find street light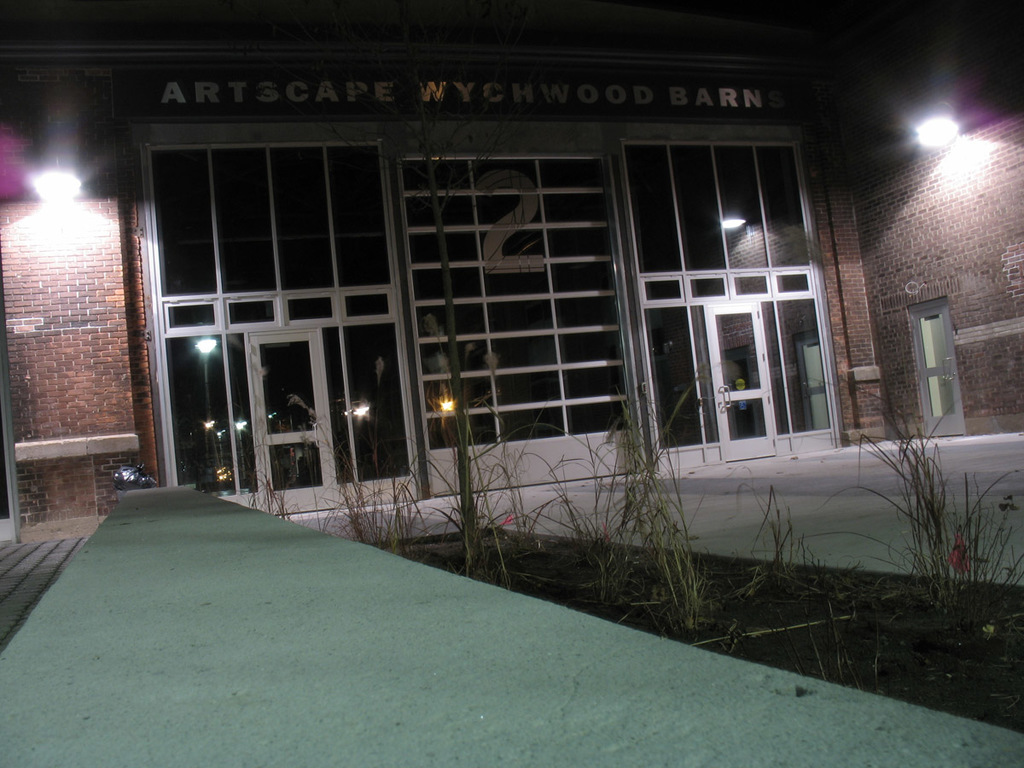
crop(901, 105, 963, 160)
